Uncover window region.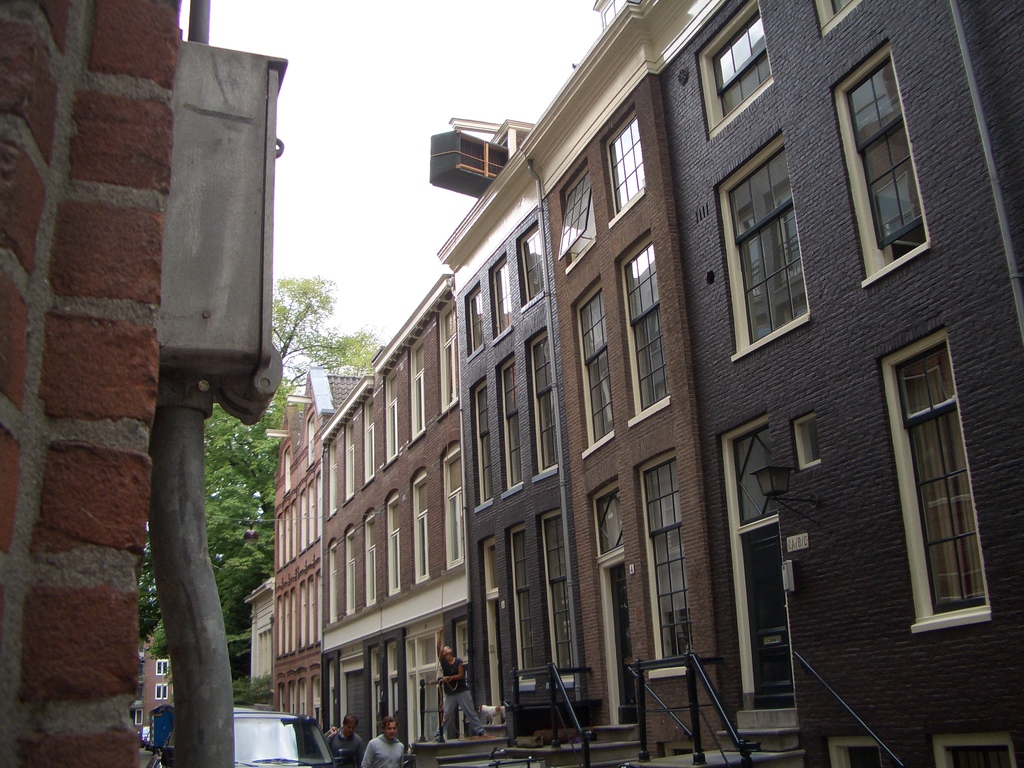
Uncovered: 562,152,599,279.
